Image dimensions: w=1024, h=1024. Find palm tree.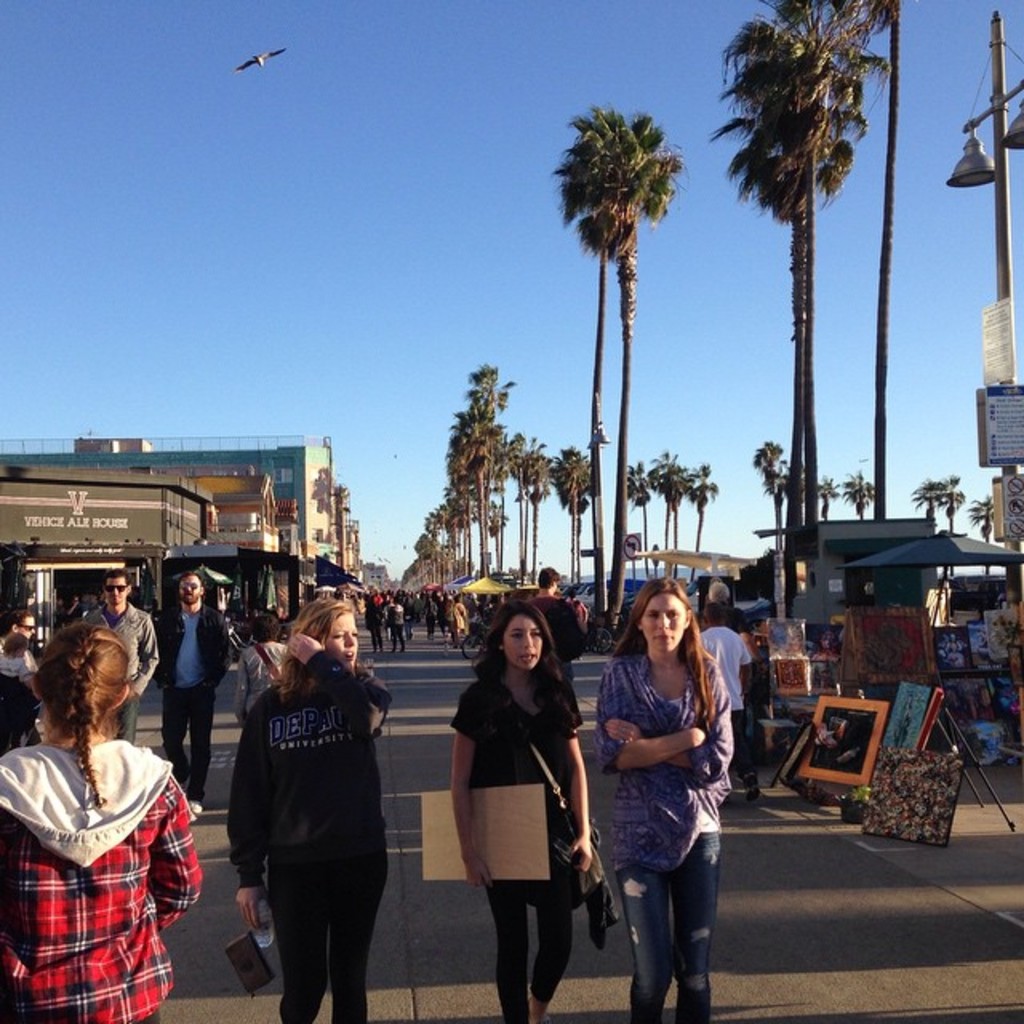
{"x1": 861, "y1": 0, "x2": 910, "y2": 525}.
